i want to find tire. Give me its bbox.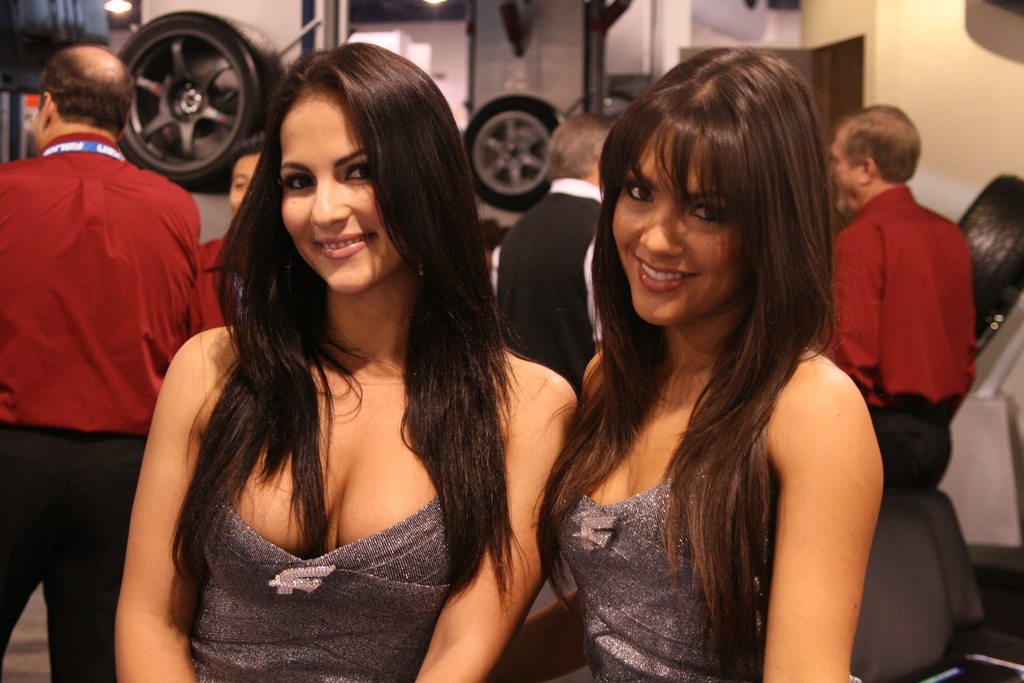
select_region(108, 10, 289, 194).
